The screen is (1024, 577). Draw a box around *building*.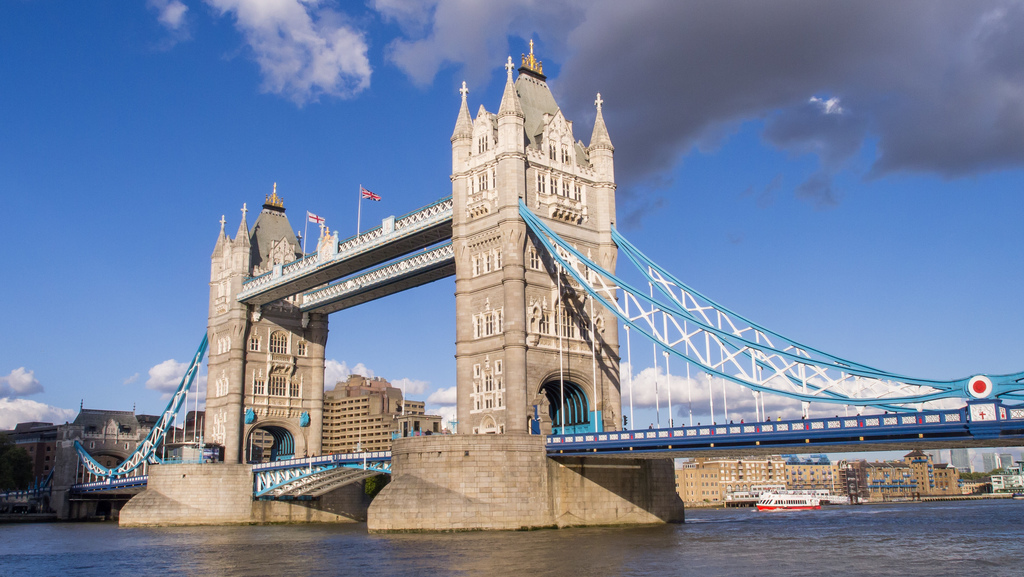
865,451,959,503.
